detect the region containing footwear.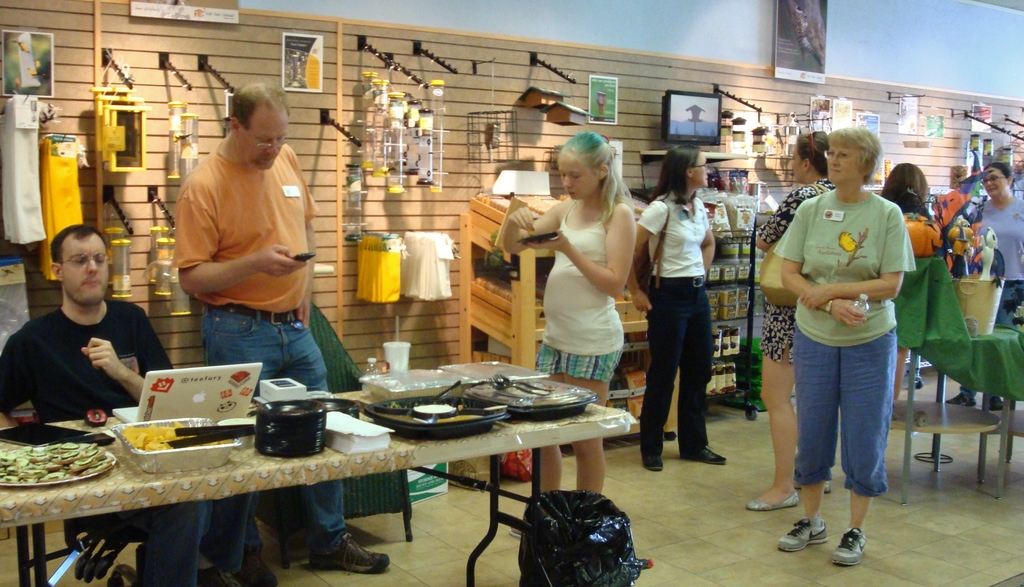
detection(825, 538, 863, 570).
